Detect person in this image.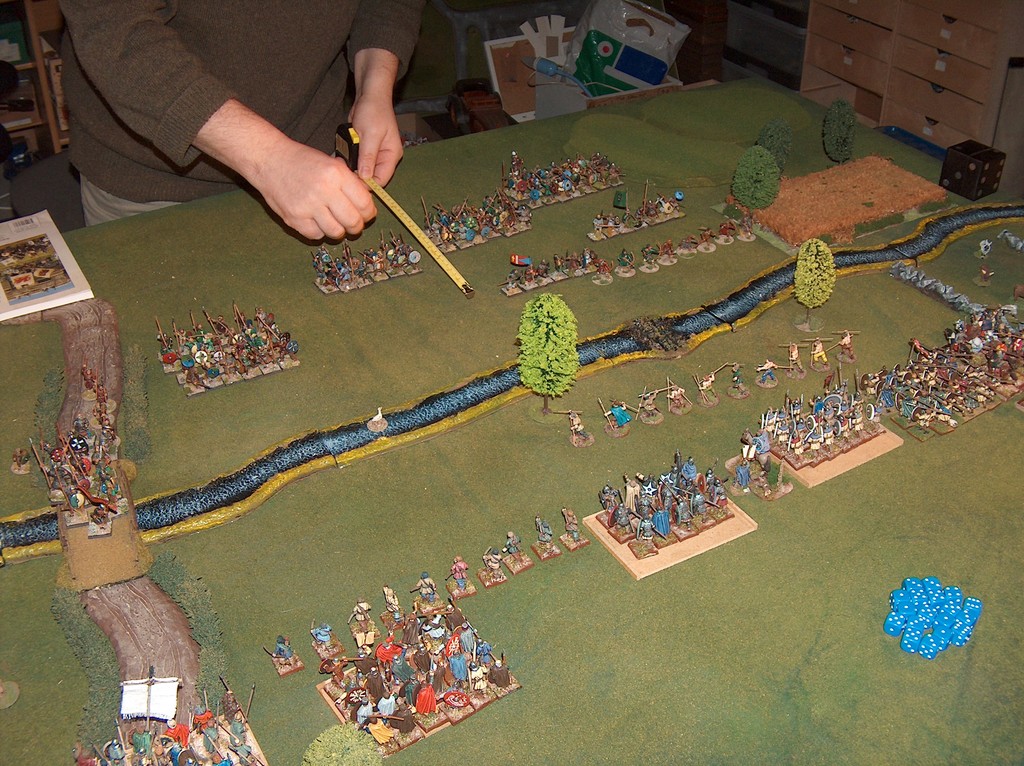
Detection: box(733, 363, 746, 387).
